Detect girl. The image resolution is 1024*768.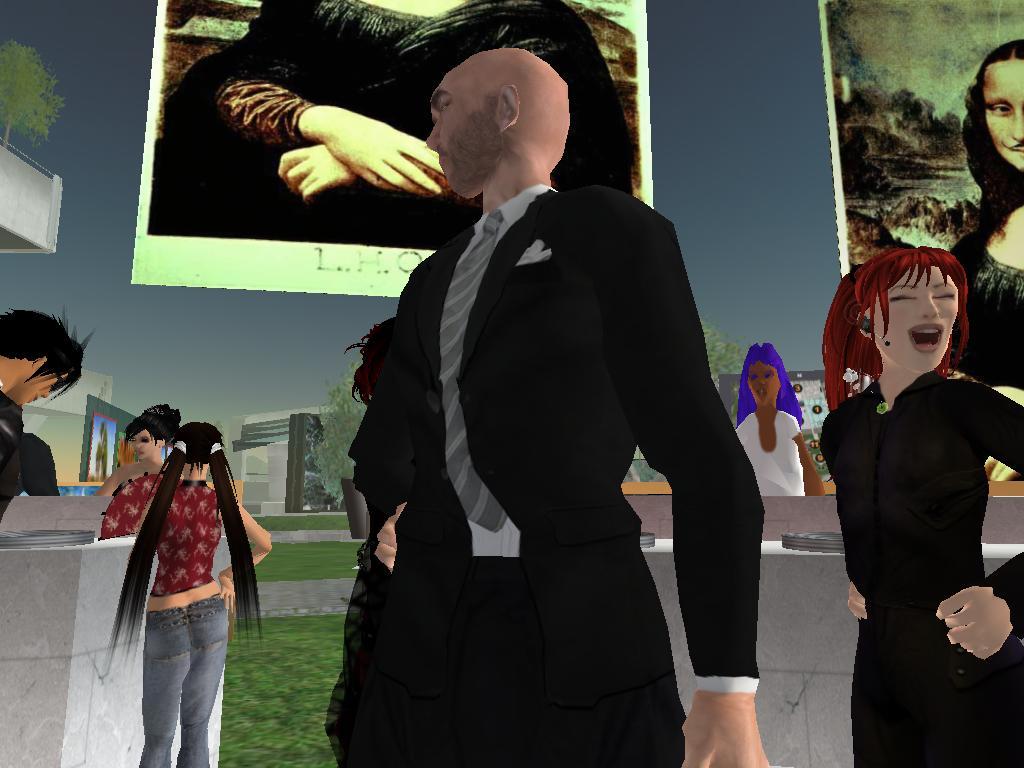
BBox(93, 416, 280, 767).
